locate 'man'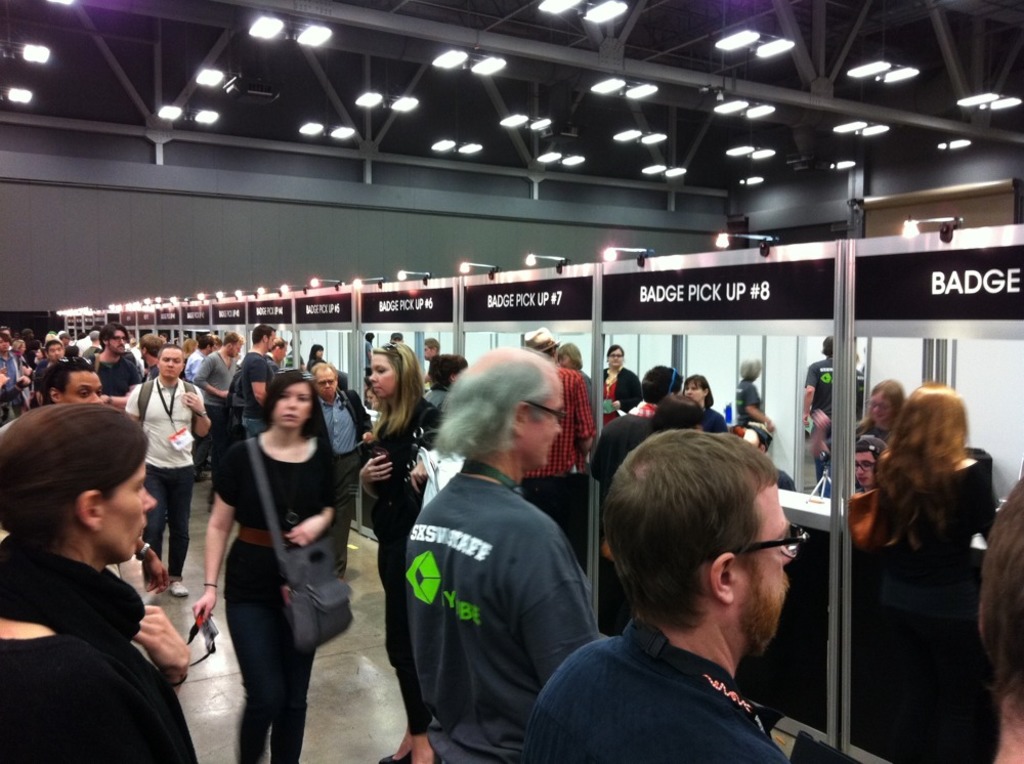
[left=399, top=343, right=606, bottom=763]
